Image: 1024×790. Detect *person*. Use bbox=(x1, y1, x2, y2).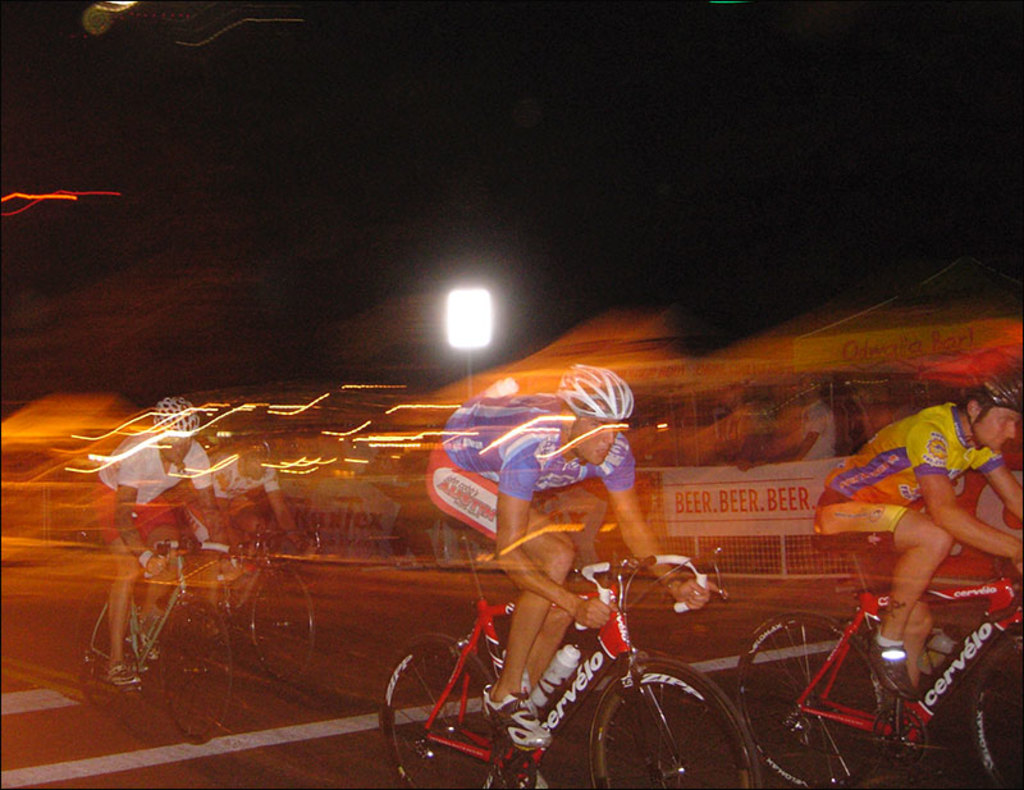
bbox=(90, 394, 224, 686).
